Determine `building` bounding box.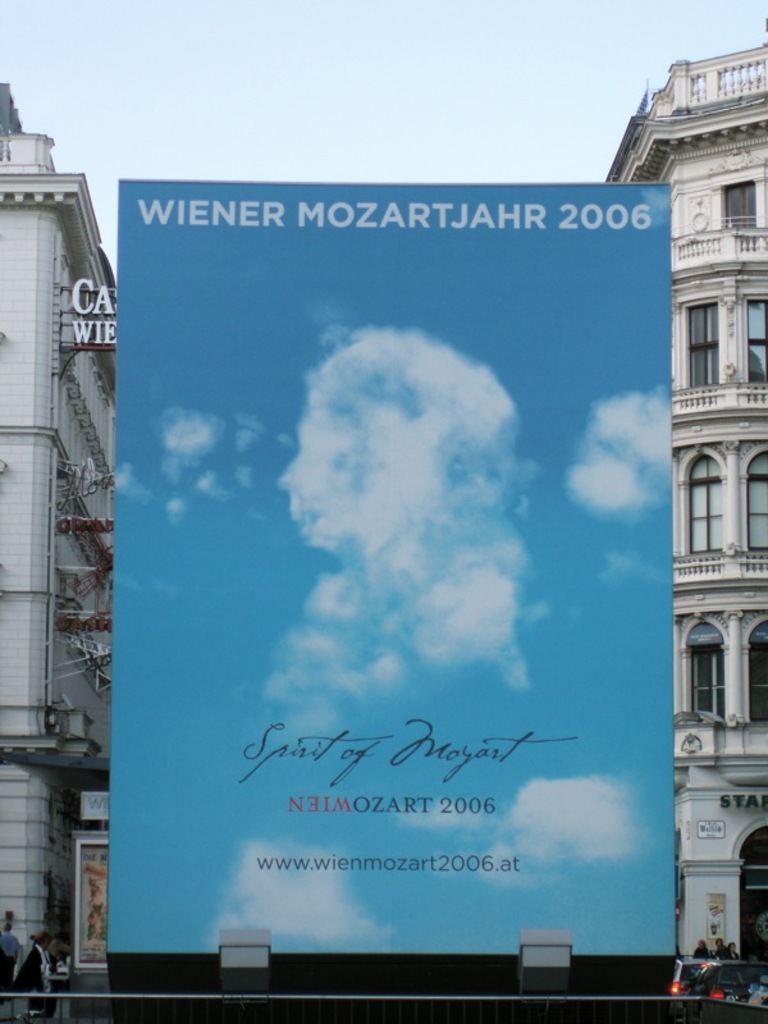
Determined: detection(0, 86, 116, 955).
